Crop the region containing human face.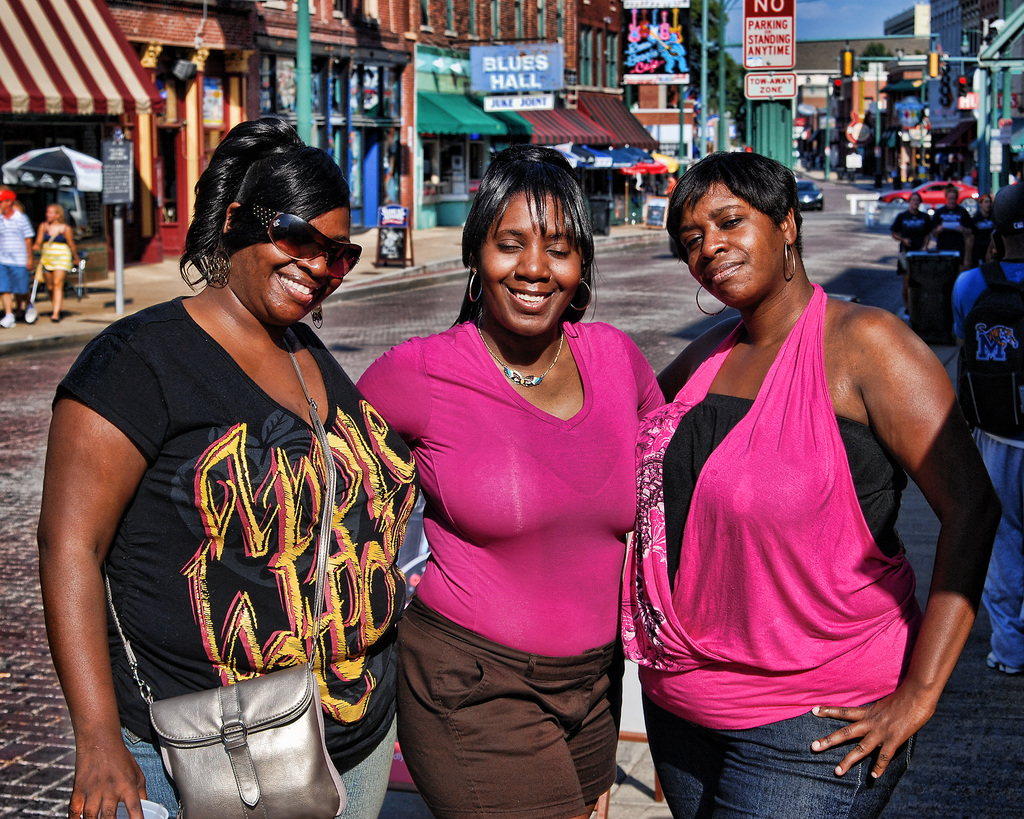
Crop region: left=239, top=206, right=353, bottom=324.
